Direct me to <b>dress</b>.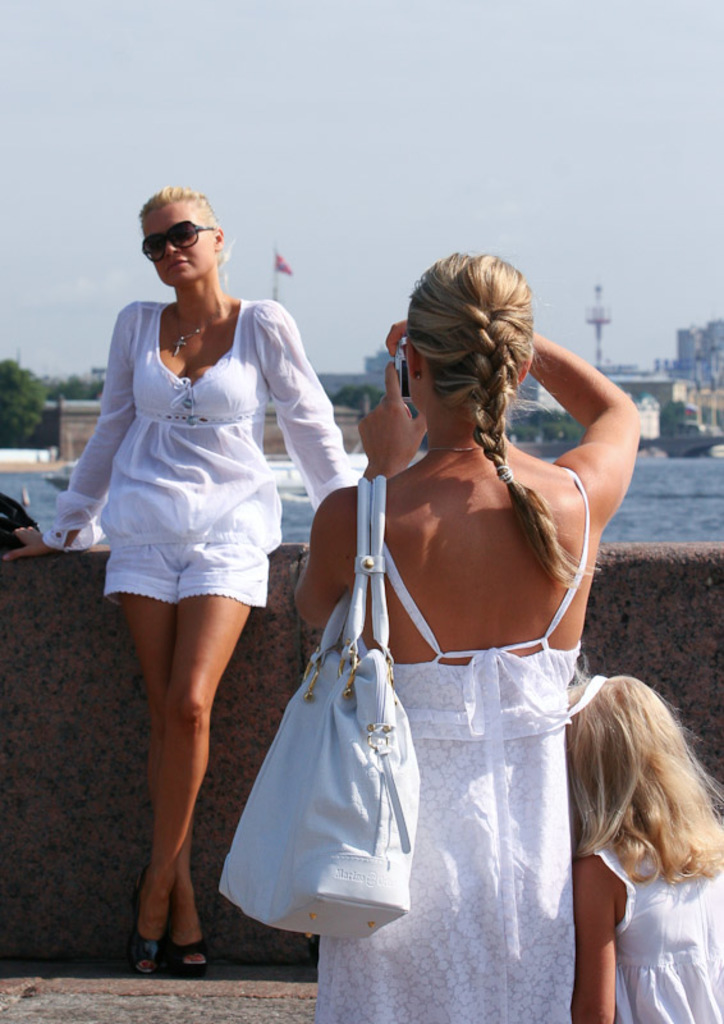
Direction: select_region(310, 479, 604, 1023).
